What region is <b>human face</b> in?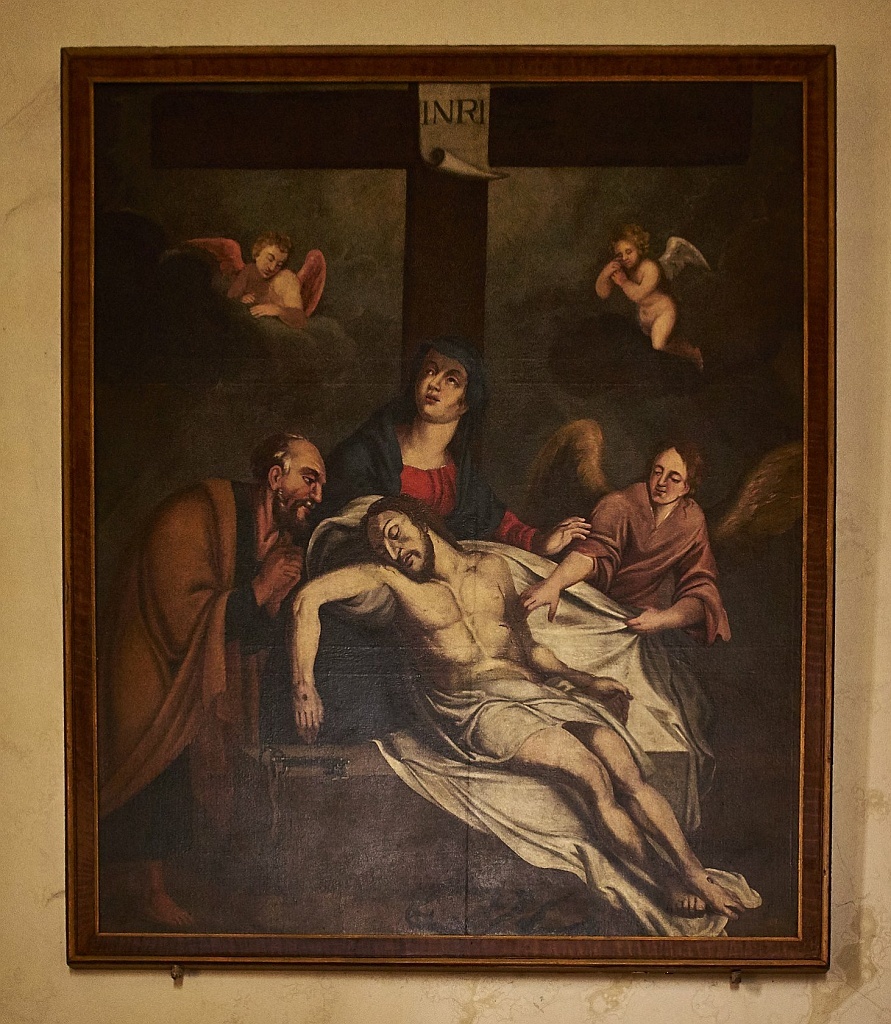
614 234 641 264.
